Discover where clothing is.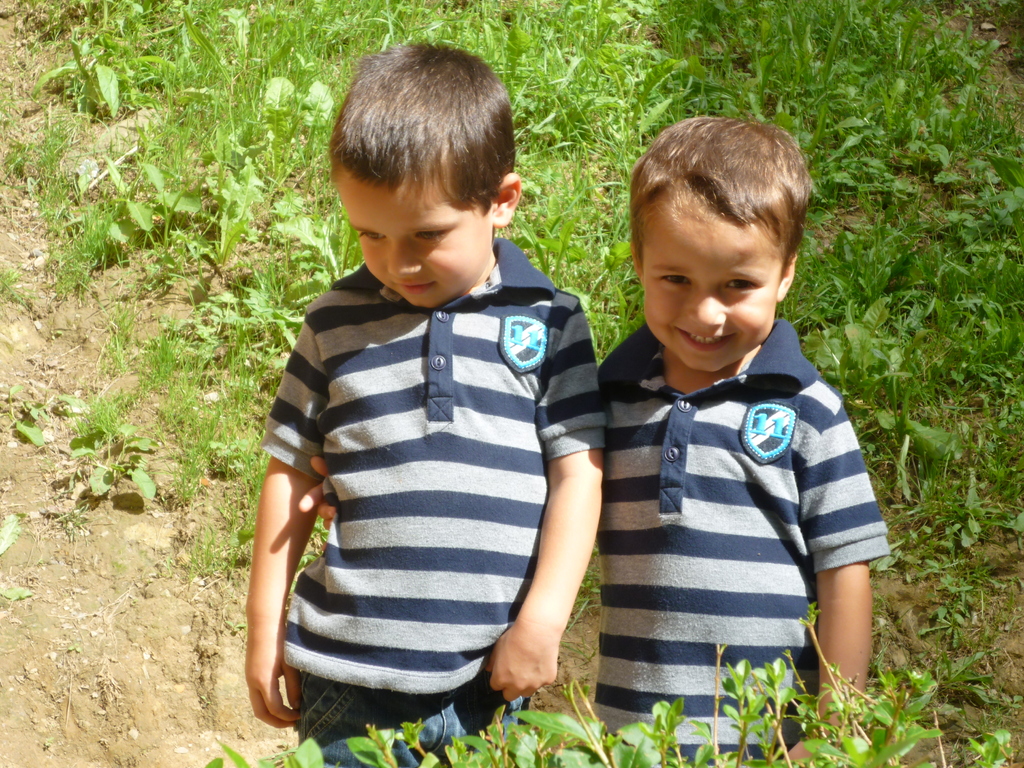
Discovered at detection(602, 319, 890, 767).
